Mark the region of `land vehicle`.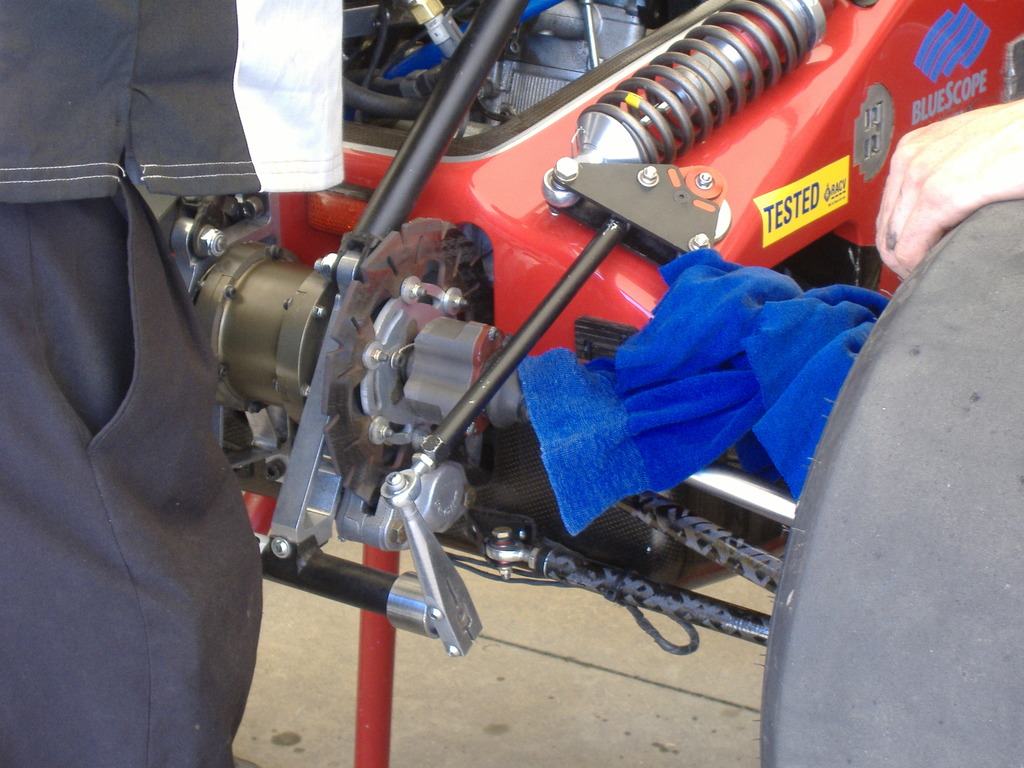
Region: bbox=(124, 0, 1023, 767).
